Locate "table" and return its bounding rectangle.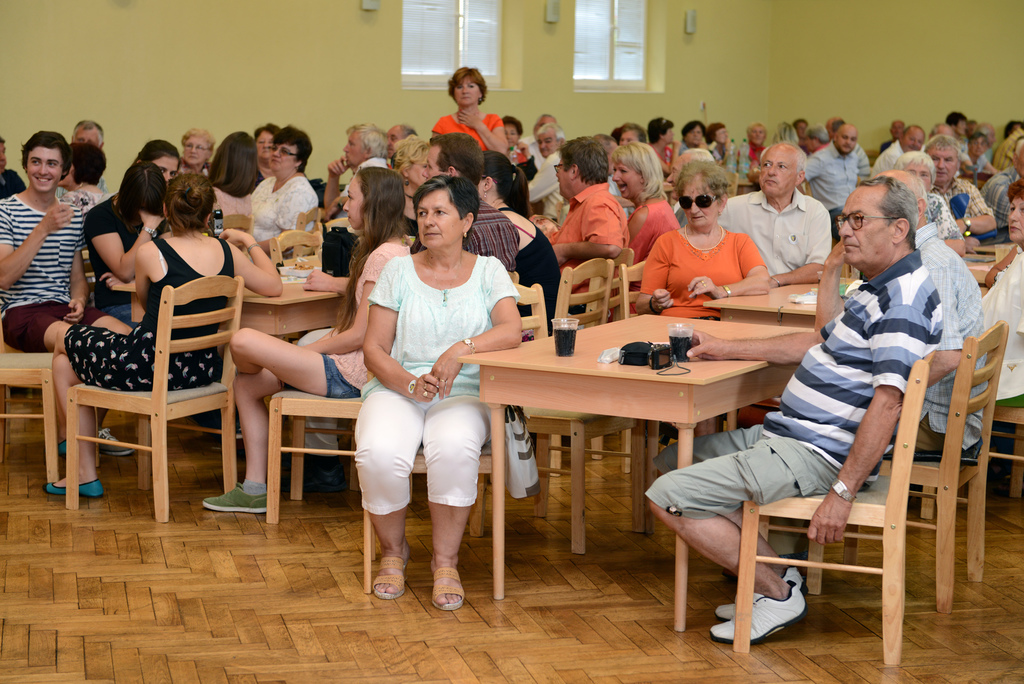
(left=224, top=284, right=335, bottom=338).
